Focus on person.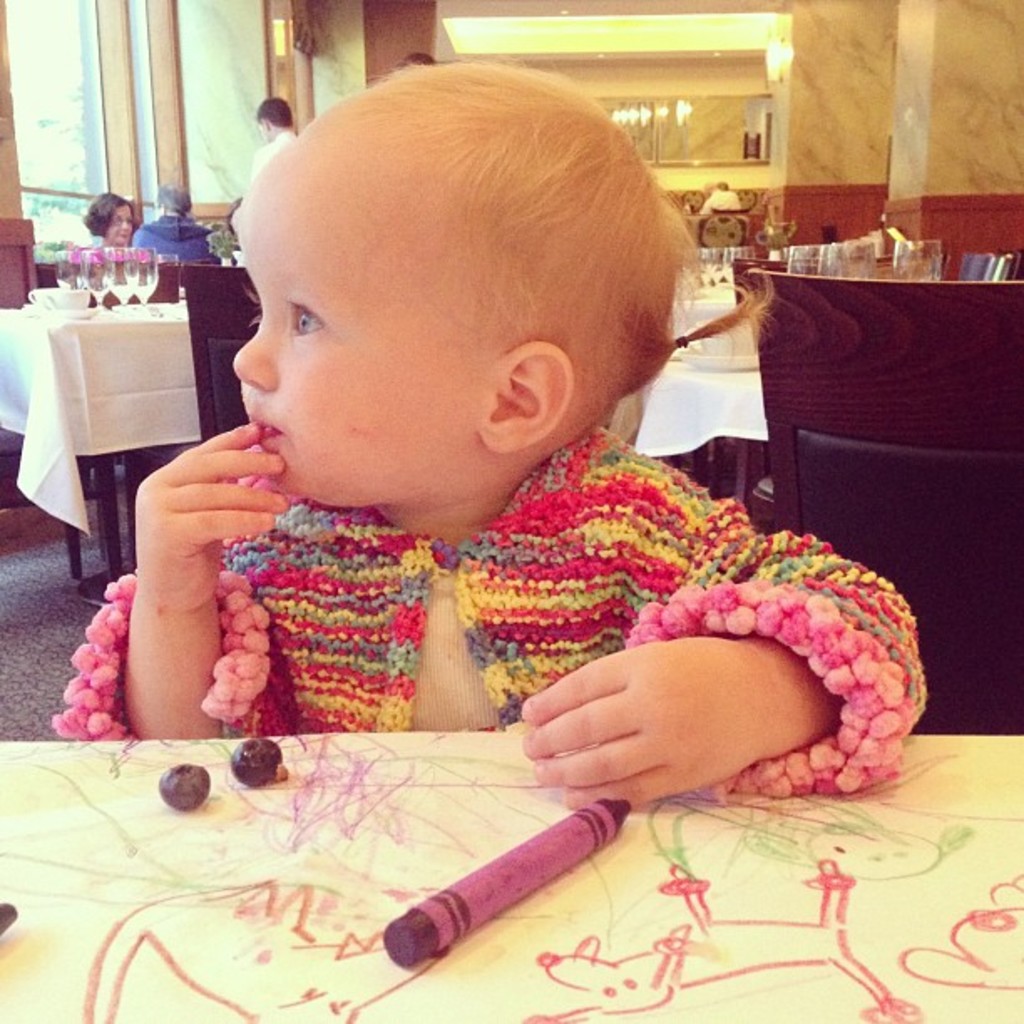
Focused at 131/177/218/264.
